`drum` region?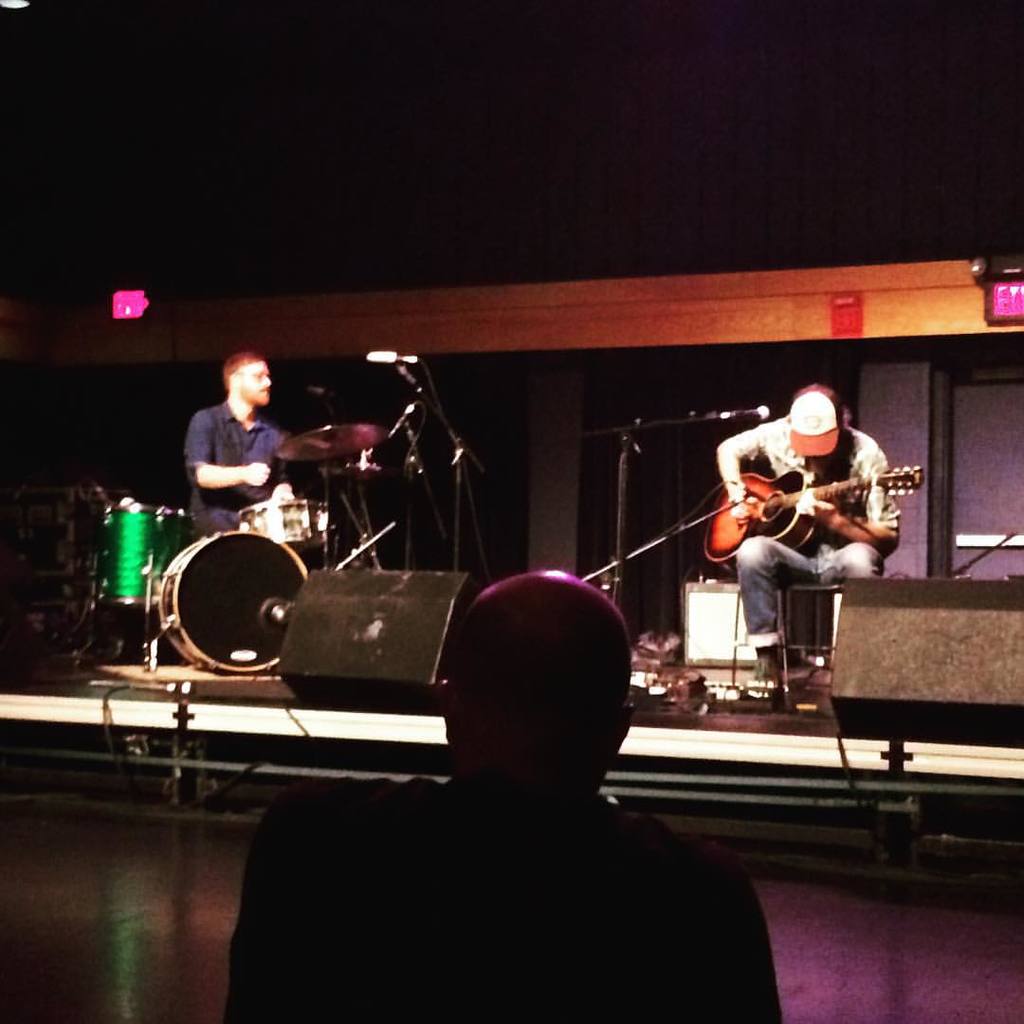
rect(157, 531, 306, 668)
